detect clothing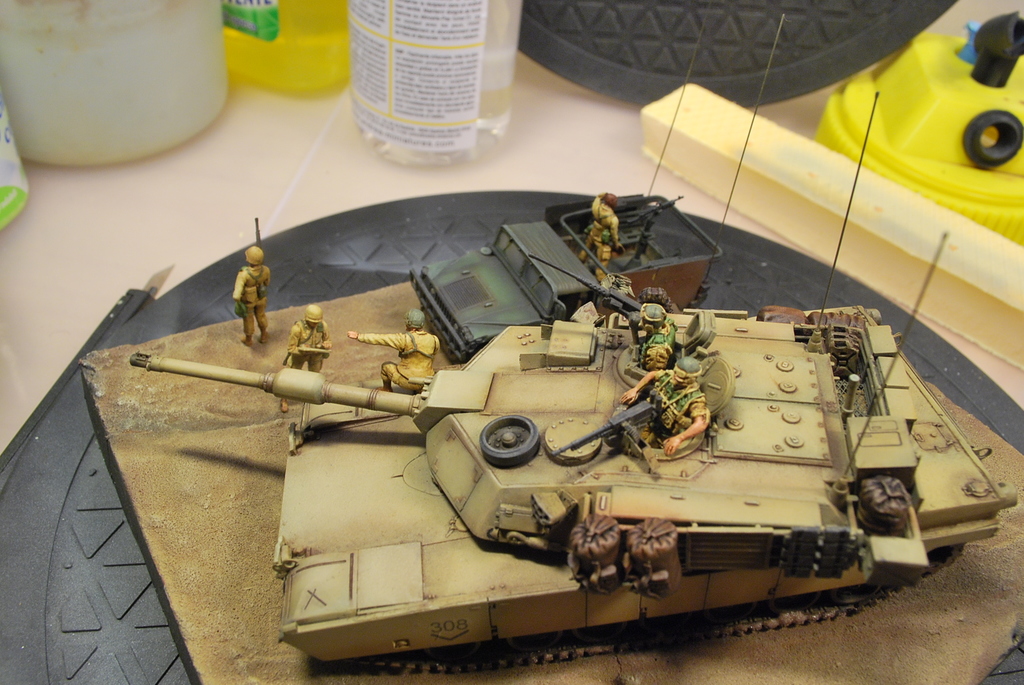
x1=357 y1=329 x2=440 y2=391
